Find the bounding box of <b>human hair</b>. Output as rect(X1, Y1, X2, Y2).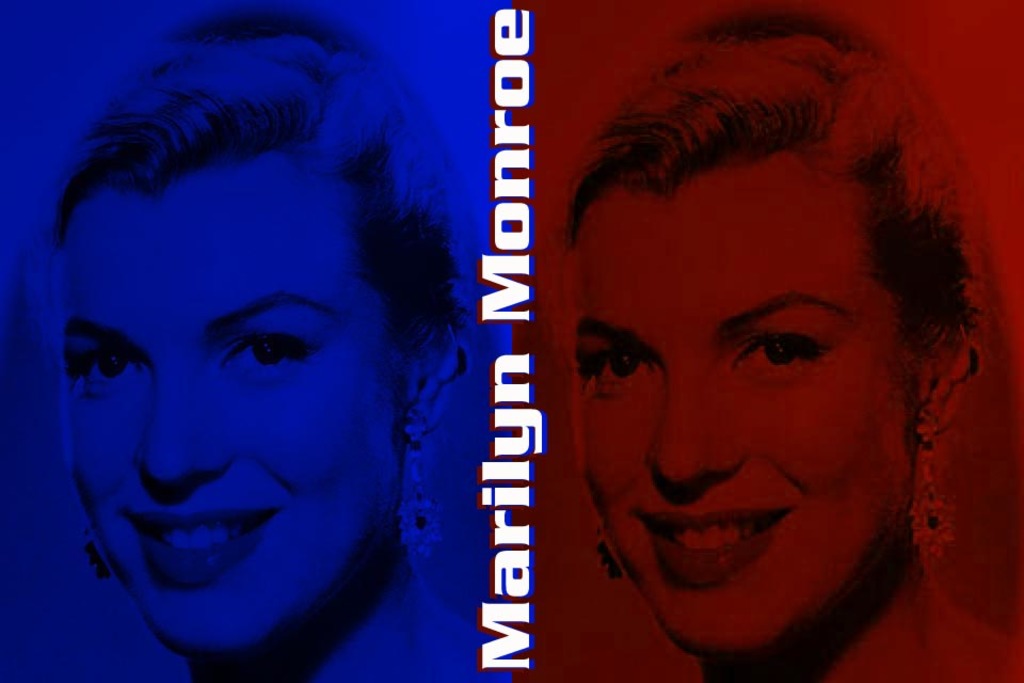
rect(535, 52, 963, 425).
